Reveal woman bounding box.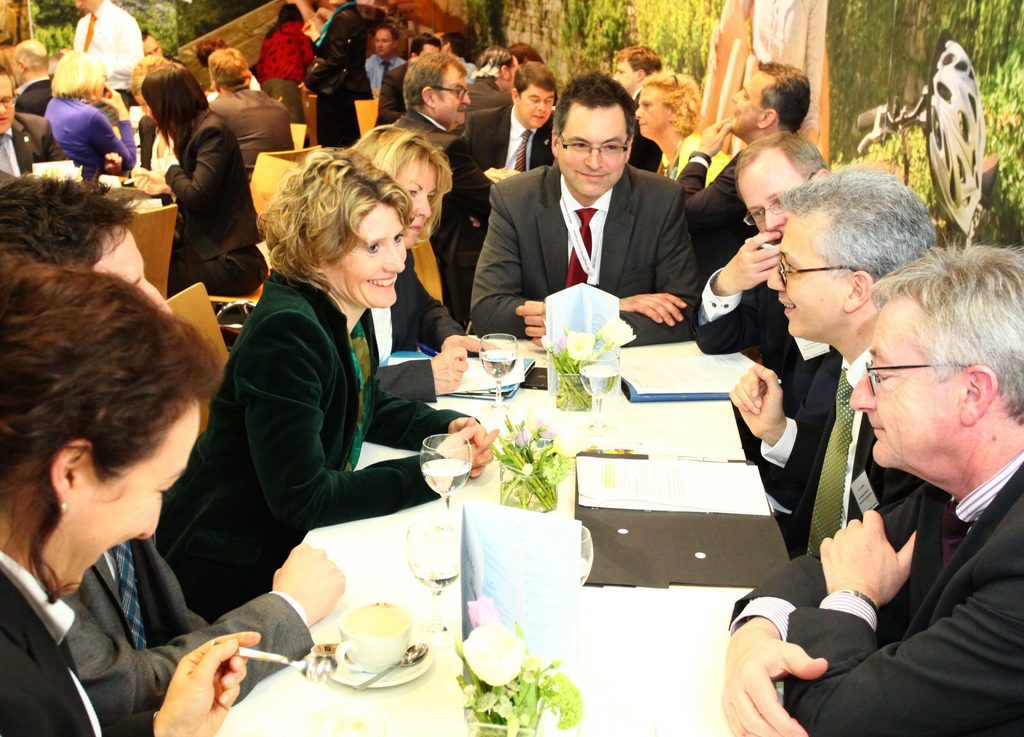
Revealed: box(642, 72, 713, 184).
